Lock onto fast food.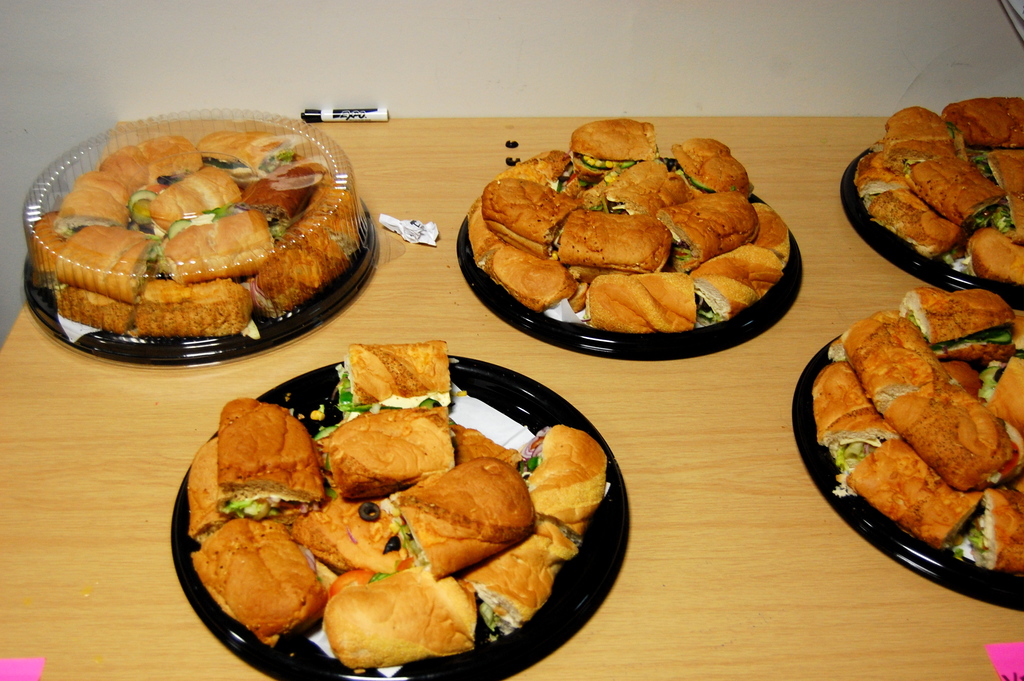
Locked: Rect(885, 135, 935, 167).
